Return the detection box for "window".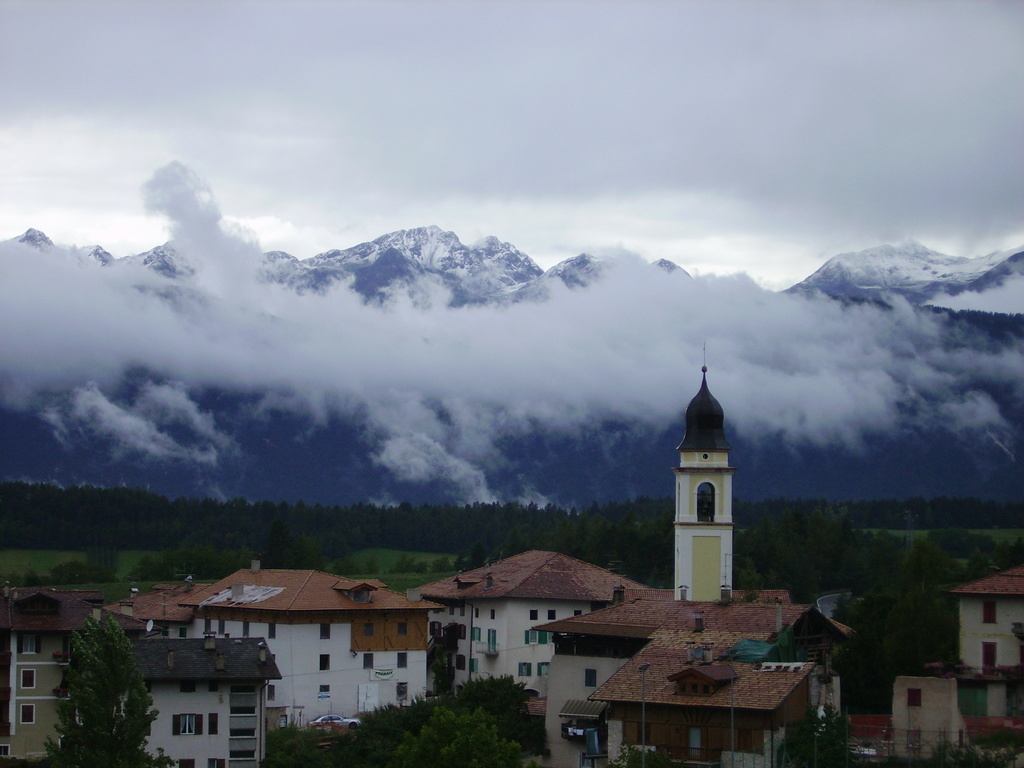
box(486, 631, 498, 651).
